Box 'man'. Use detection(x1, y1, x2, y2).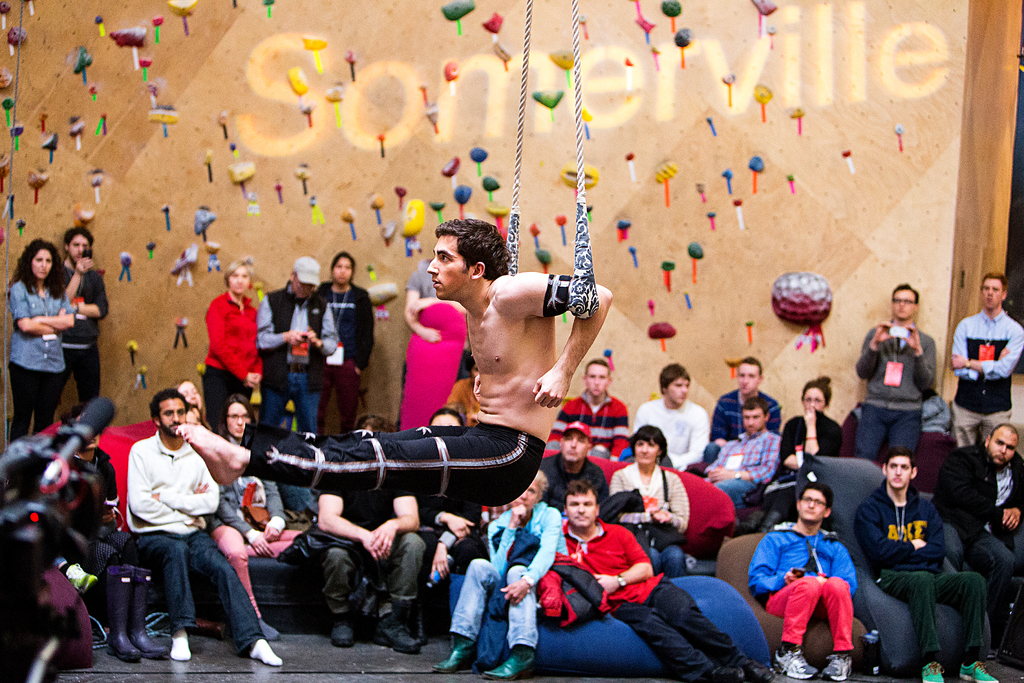
detection(542, 359, 627, 463).
